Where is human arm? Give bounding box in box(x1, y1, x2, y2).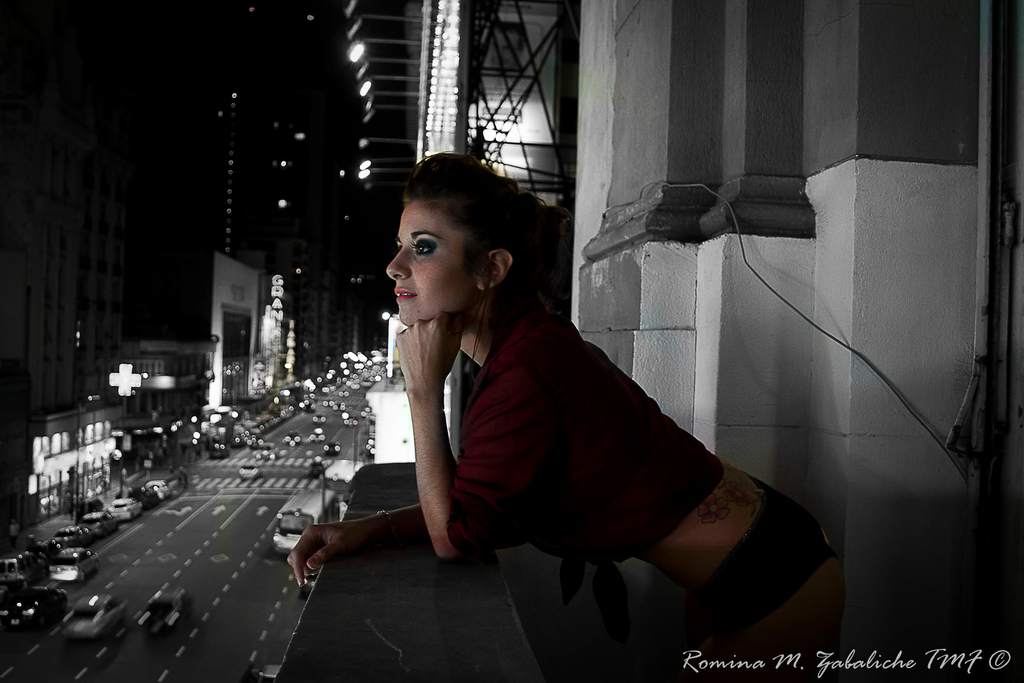
box(284, 498, 436, 591).
